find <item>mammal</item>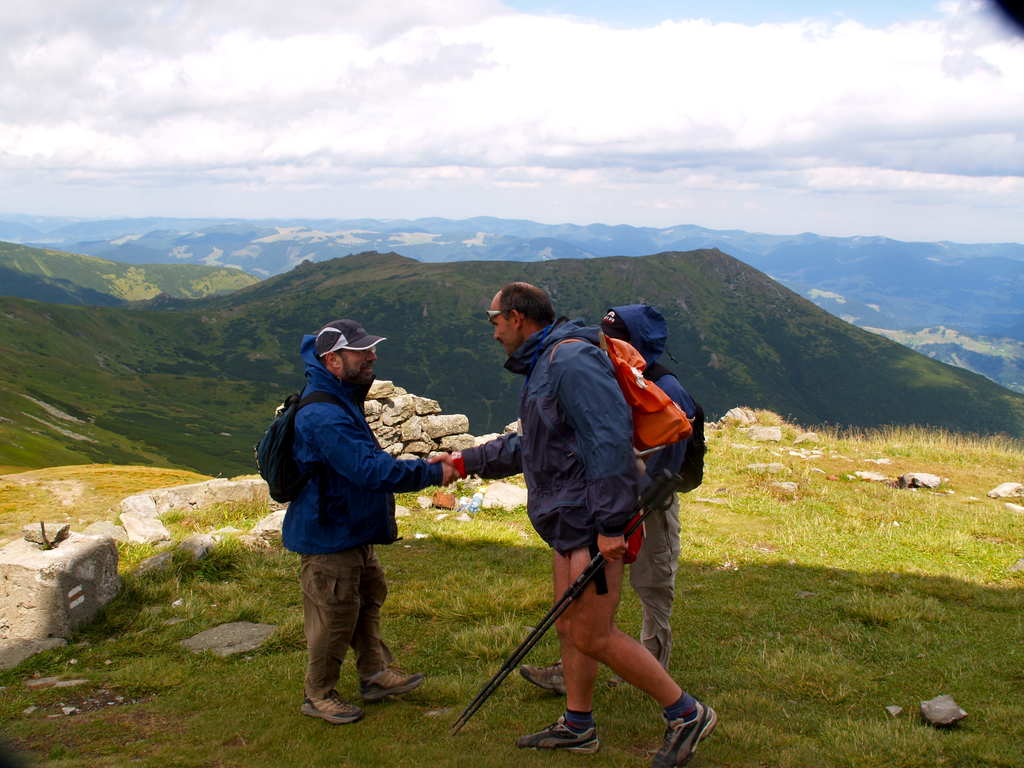
(426, 283, 715, 767)
